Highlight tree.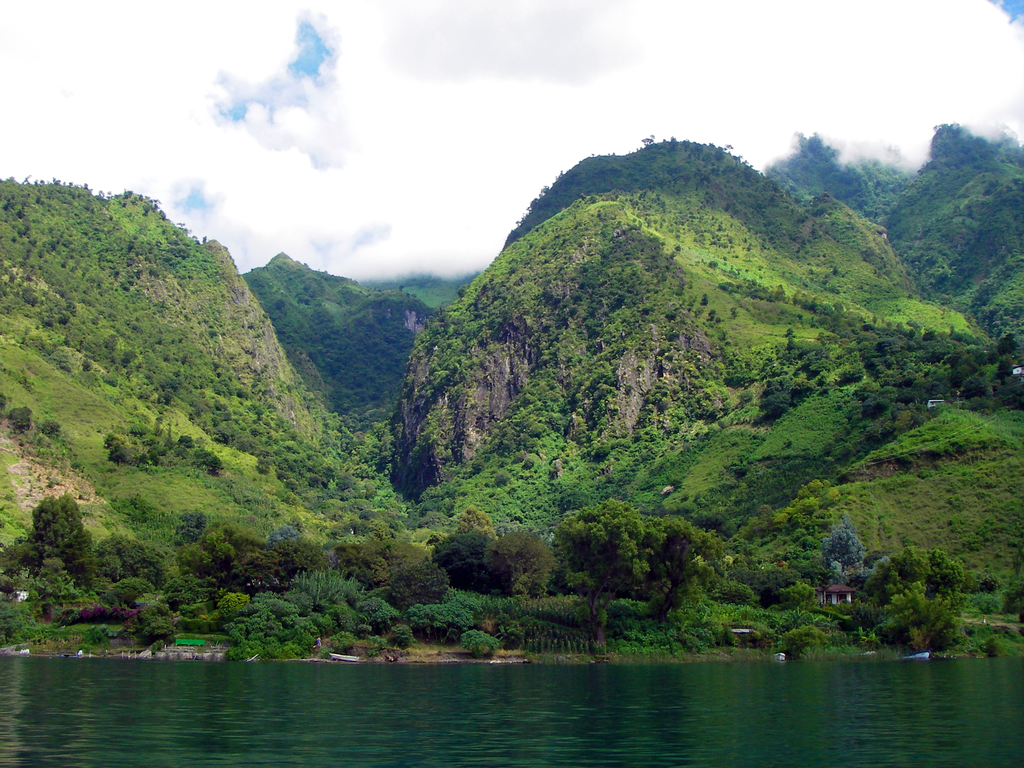
Highlighted region: select_region(907, 547, 931, 584).
